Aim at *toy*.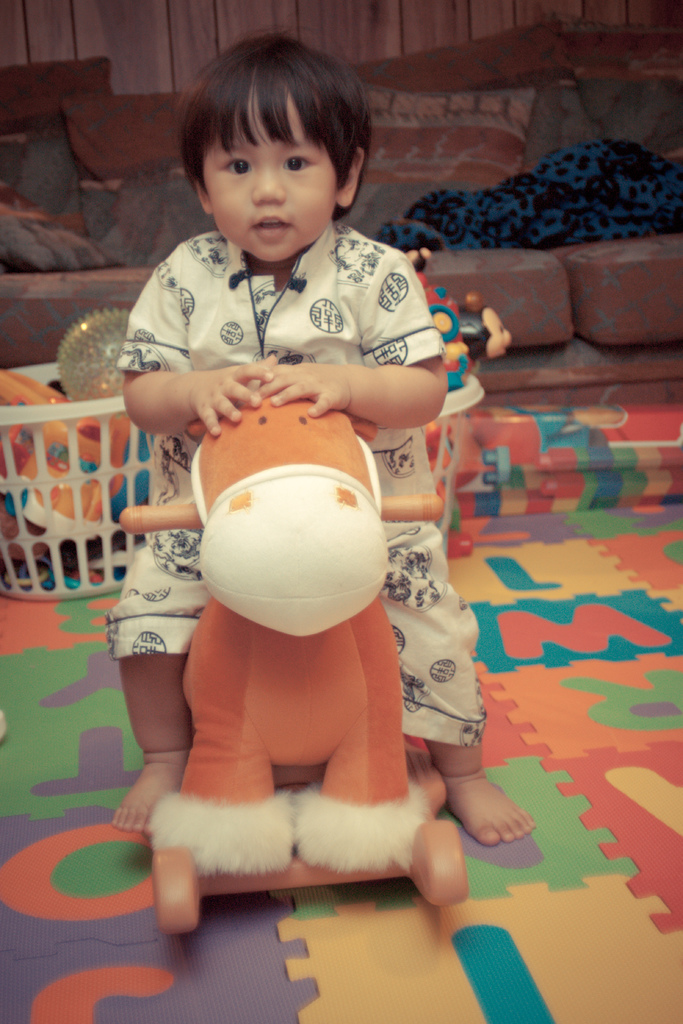
Aimed at (140, 326, 462, 921).
